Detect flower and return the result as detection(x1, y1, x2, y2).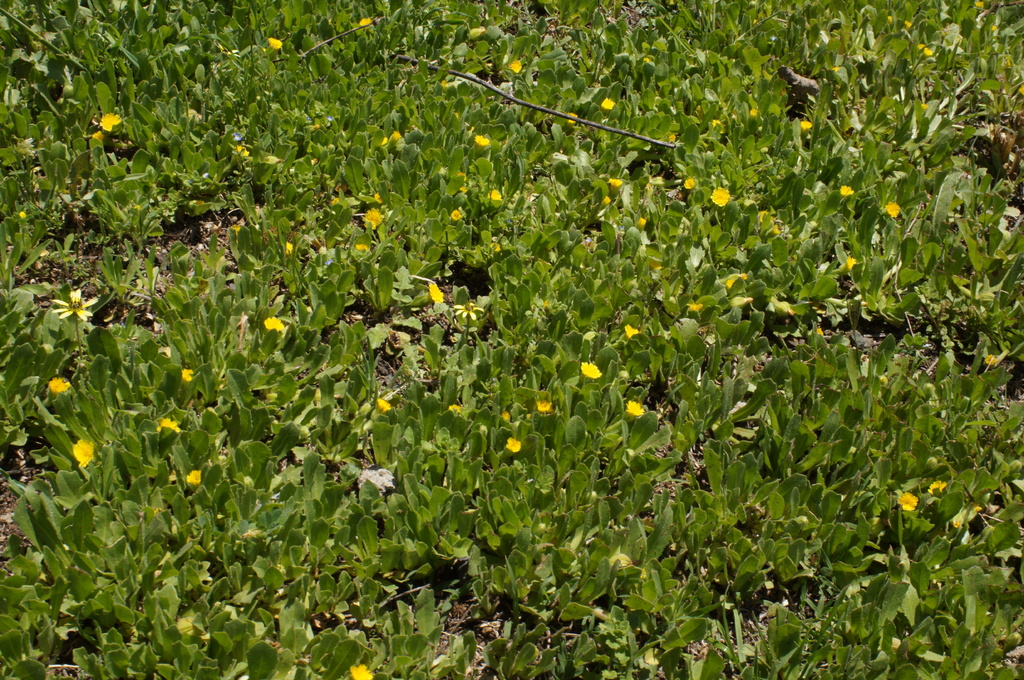
detection(503, 409, 511, 423).
